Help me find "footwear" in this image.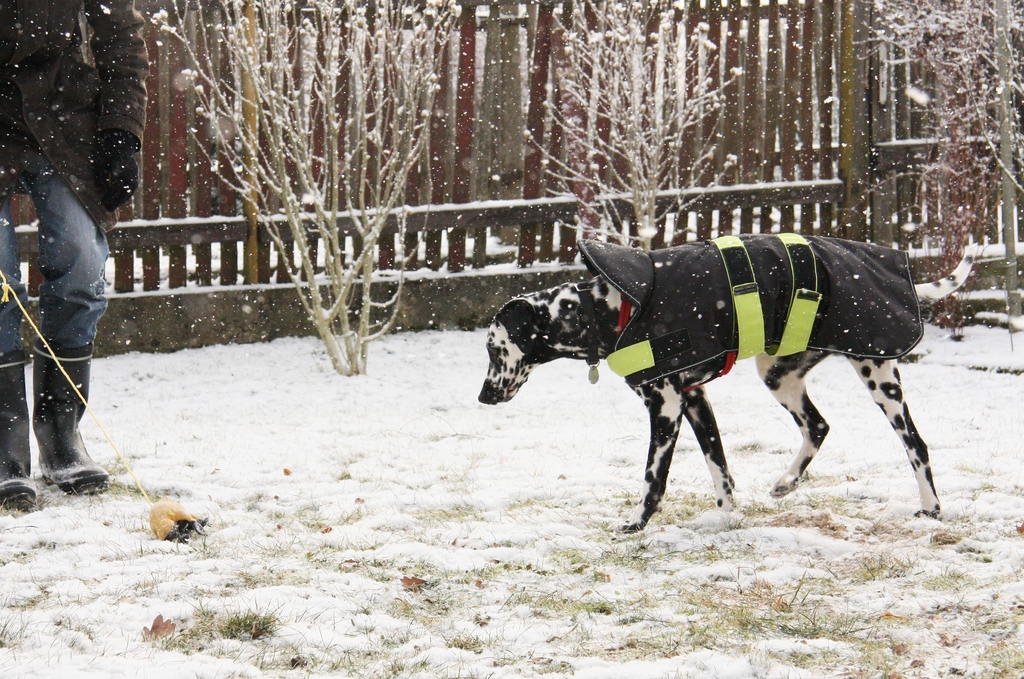
Found it: x1=35 y1=342 x2=115 y2=501.
